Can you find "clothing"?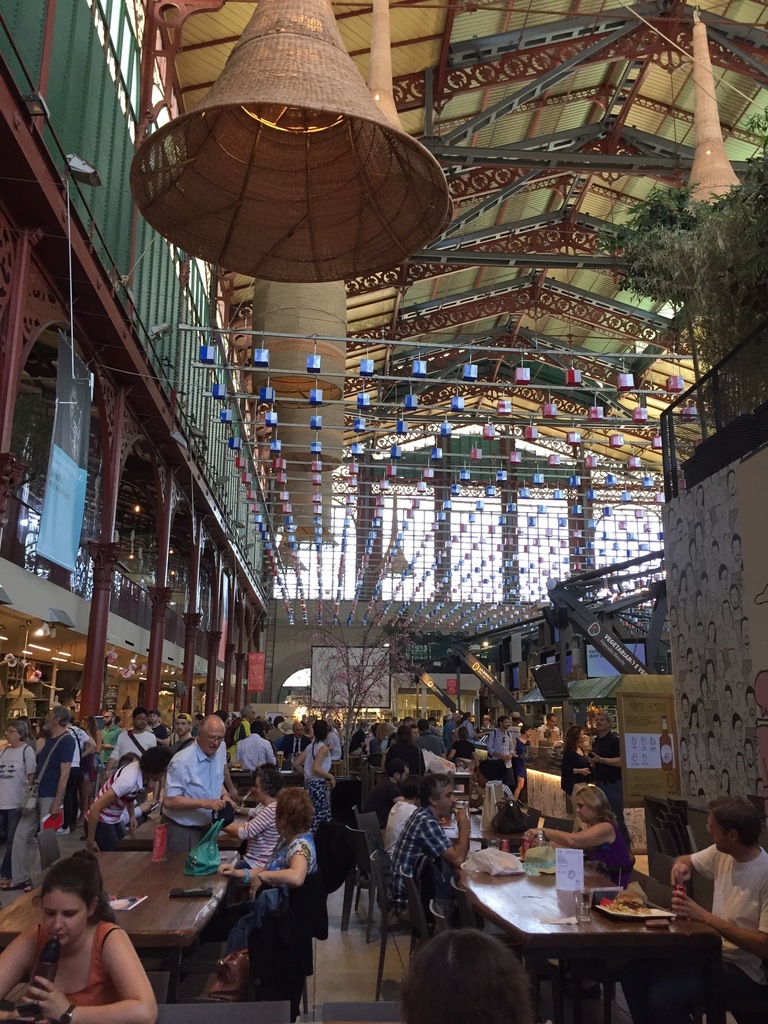
Yes, bounding box: BBox(591, 815, 642, 883).
